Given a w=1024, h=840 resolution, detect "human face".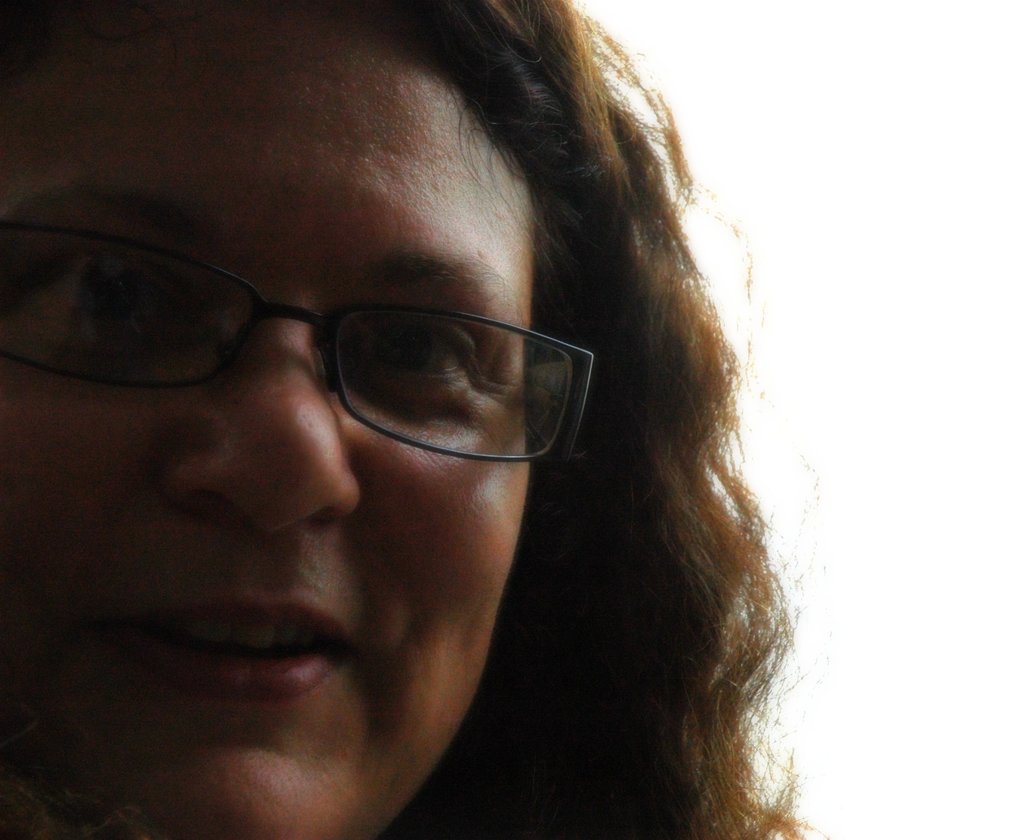
pyautogui.locateOnScreen(0, 31, 522, 834).
